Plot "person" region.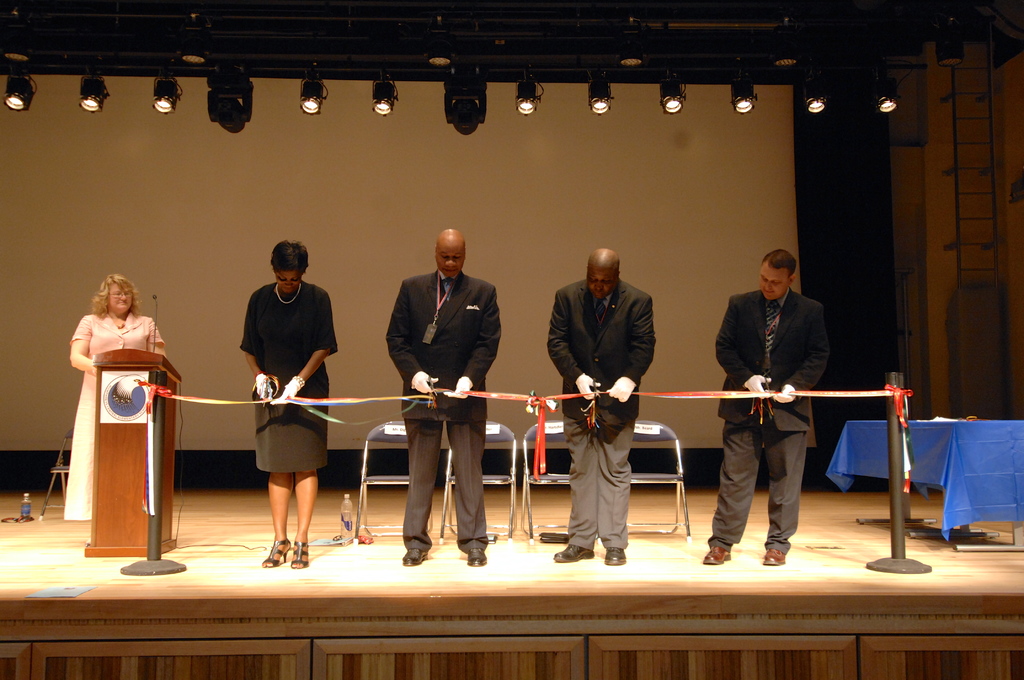
Plotted at left=384, top=231, right=502, bottom=564.
